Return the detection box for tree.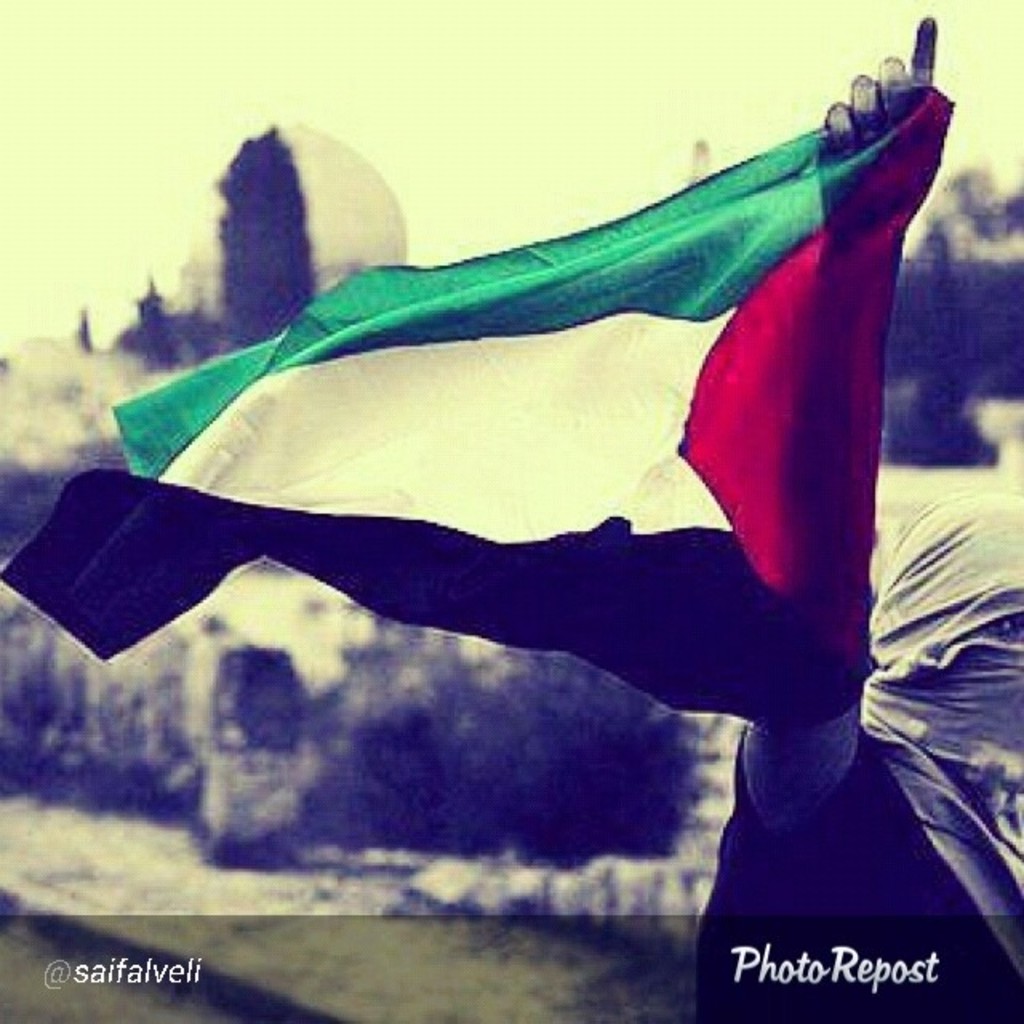
[left=221, top=118, right=330, bottom=352].
